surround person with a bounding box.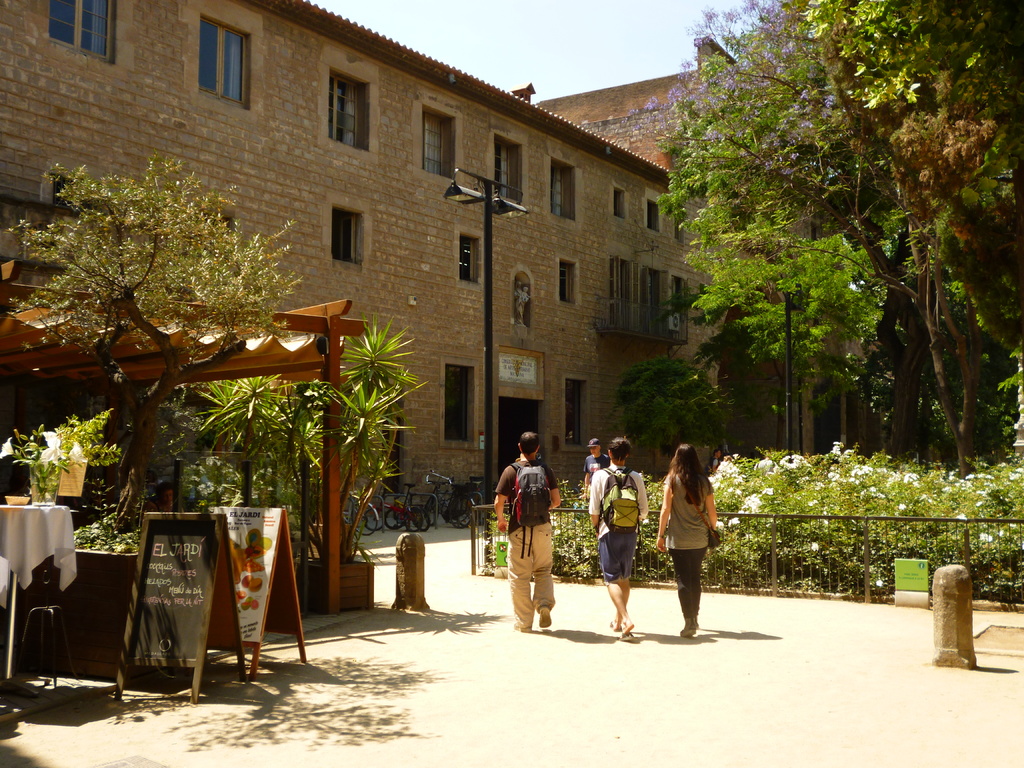
box(657, 442, 719, 639).
